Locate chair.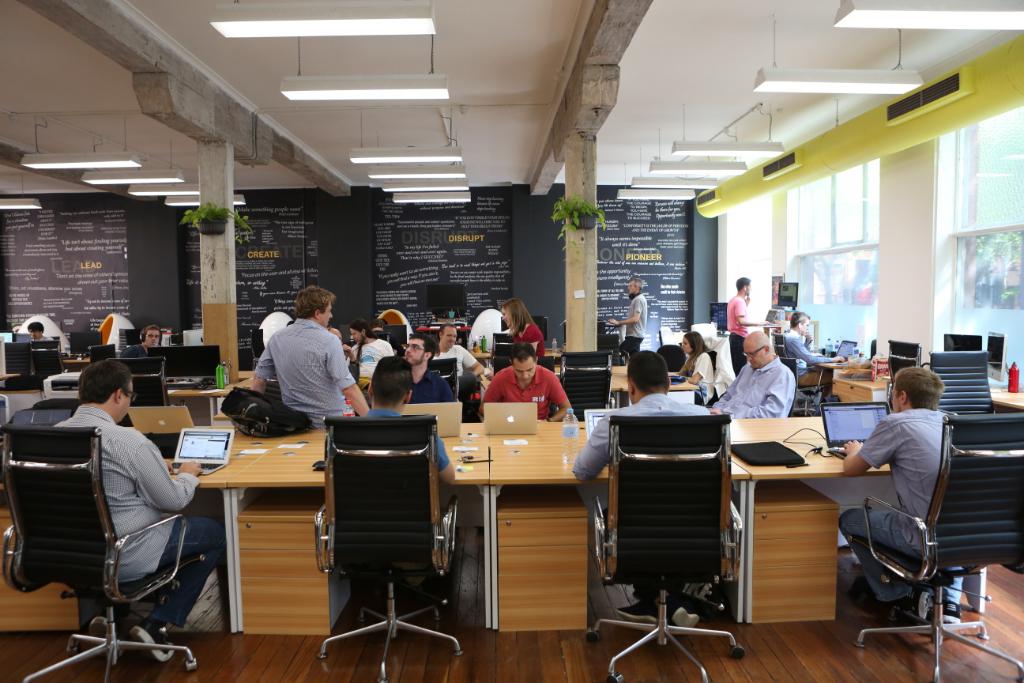
Bounding box: rect(920, 349, 1000, 419).
